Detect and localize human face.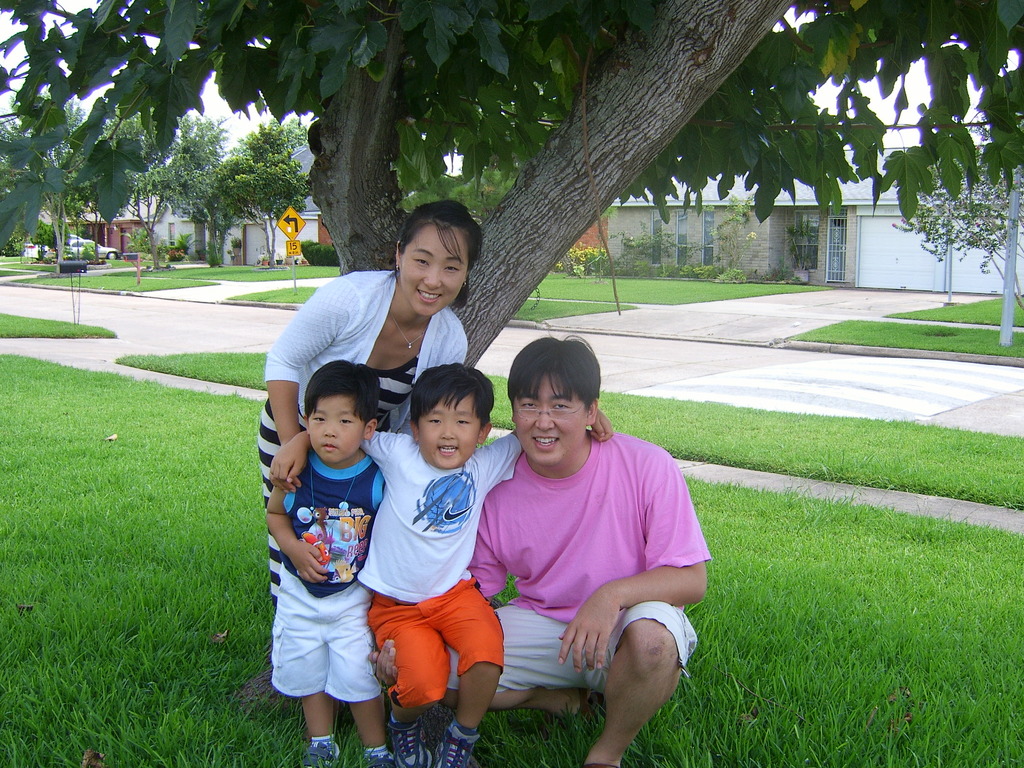
Localized at (left=399, top=224, right=472, bottom=318).
